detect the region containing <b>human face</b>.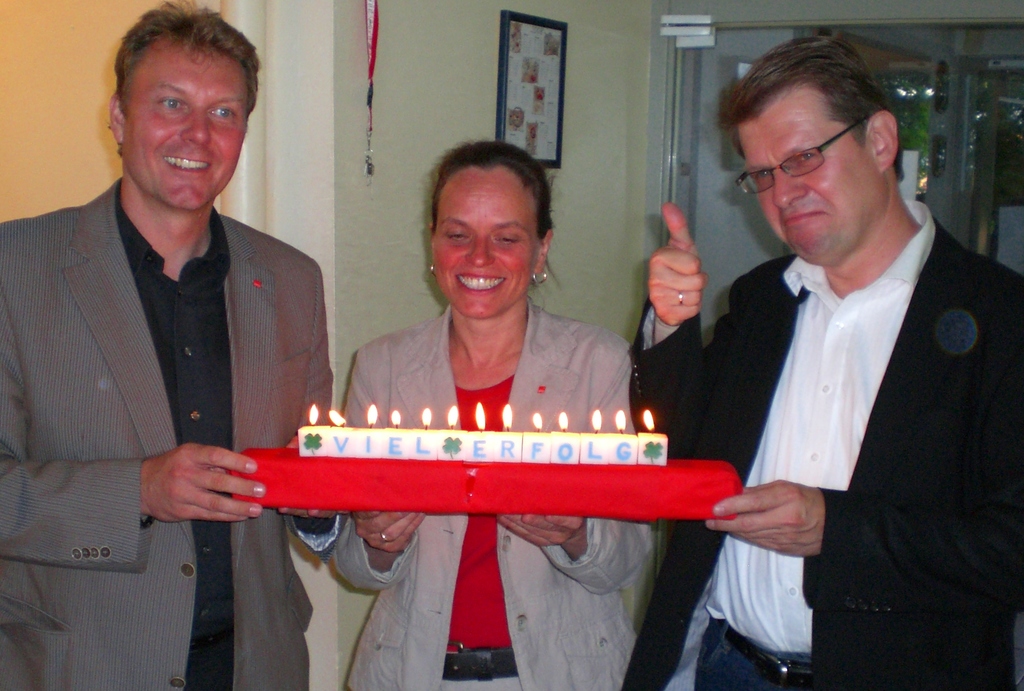
[left=738, top=117, right=876, bottom=267].
